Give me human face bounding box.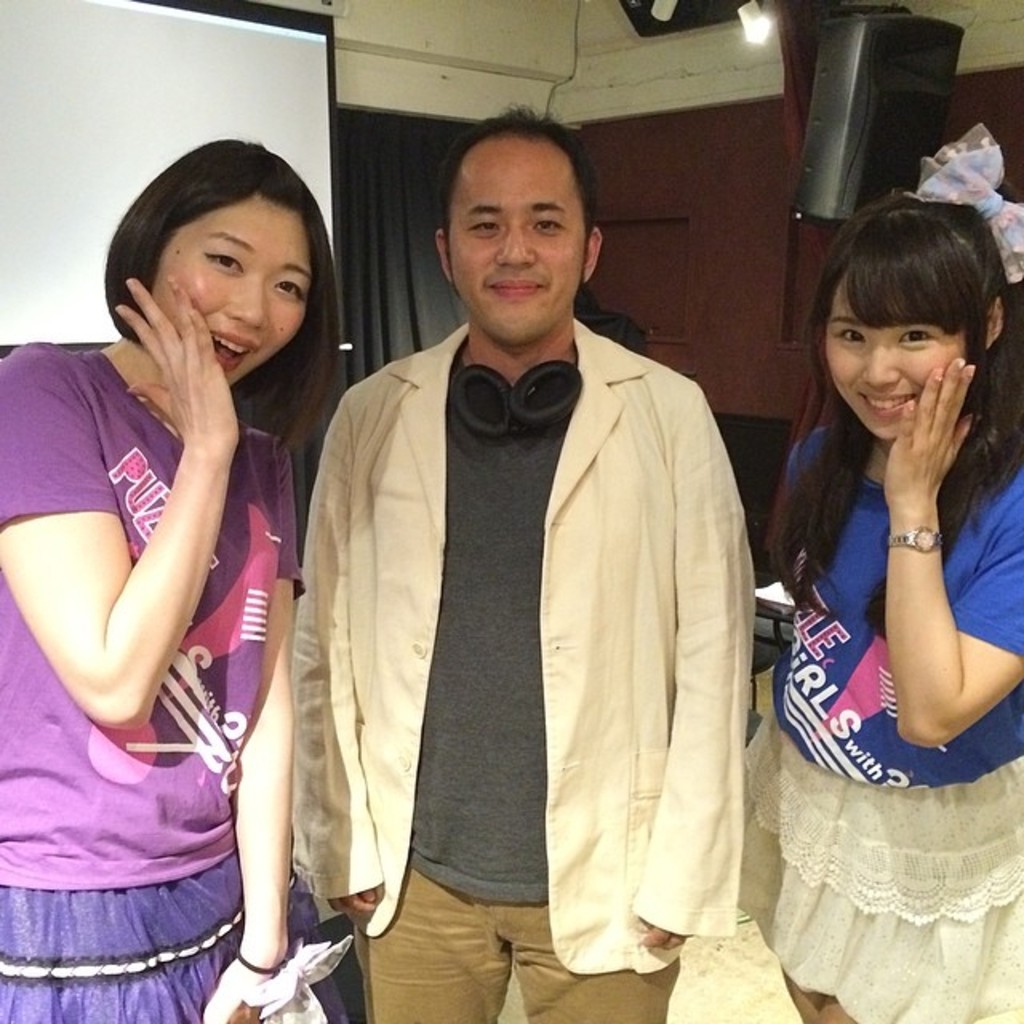
x1=450, y1=139, x2=590, y2=352.
